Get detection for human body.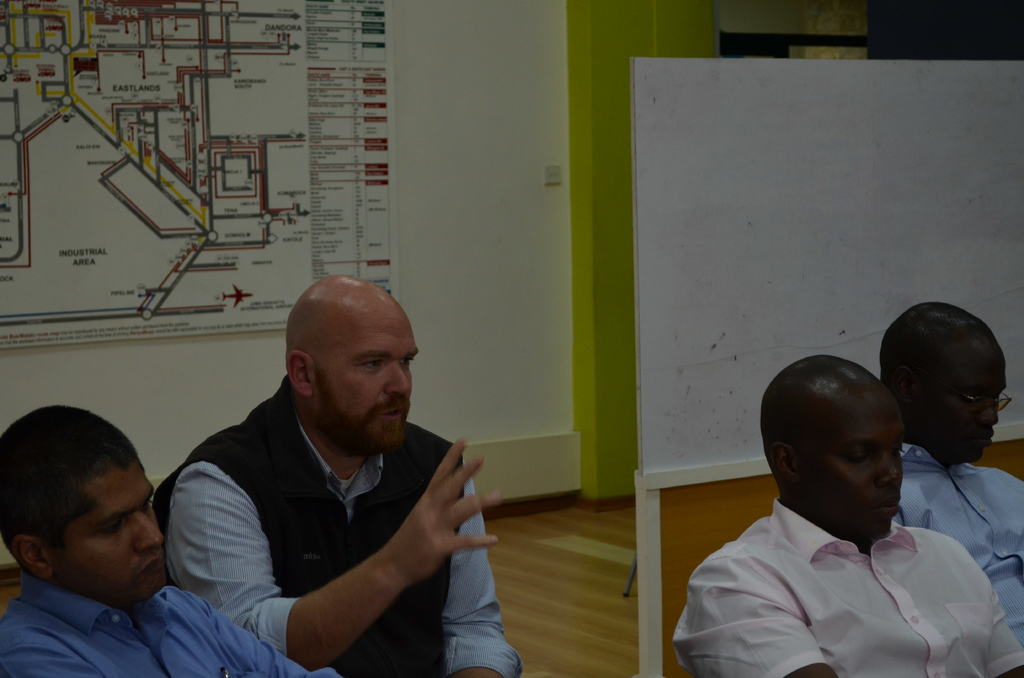
Detection: [151, 272, 516, 677].
